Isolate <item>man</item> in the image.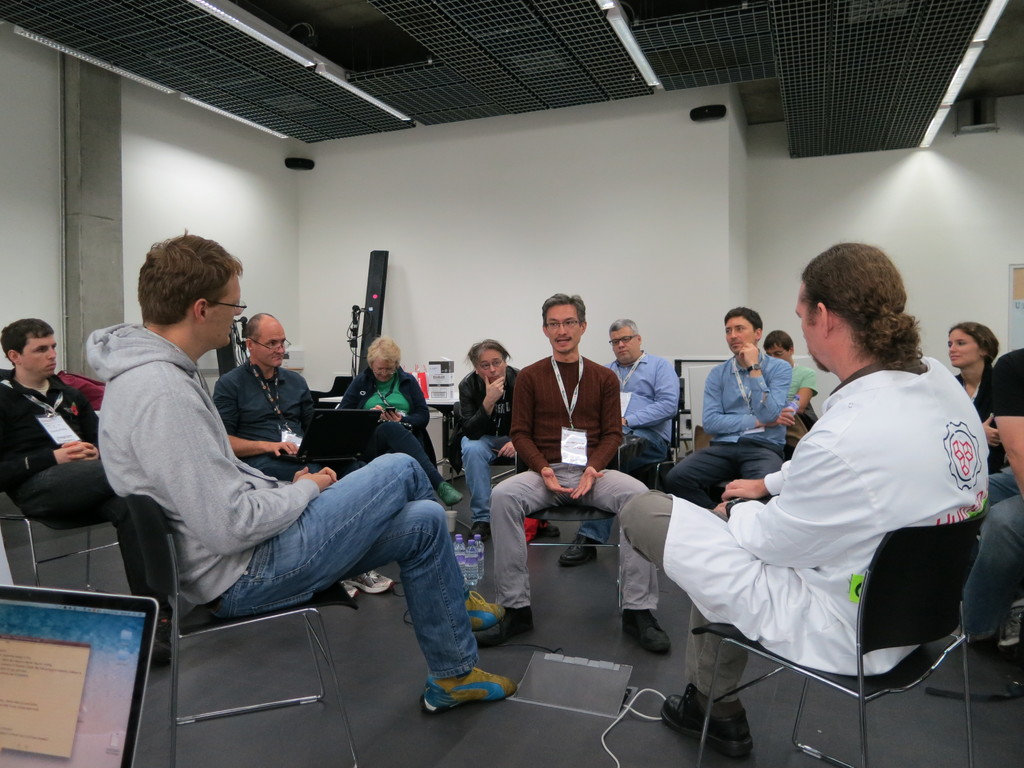
Isolated region: bbox=[556, 315, 684, 573].
